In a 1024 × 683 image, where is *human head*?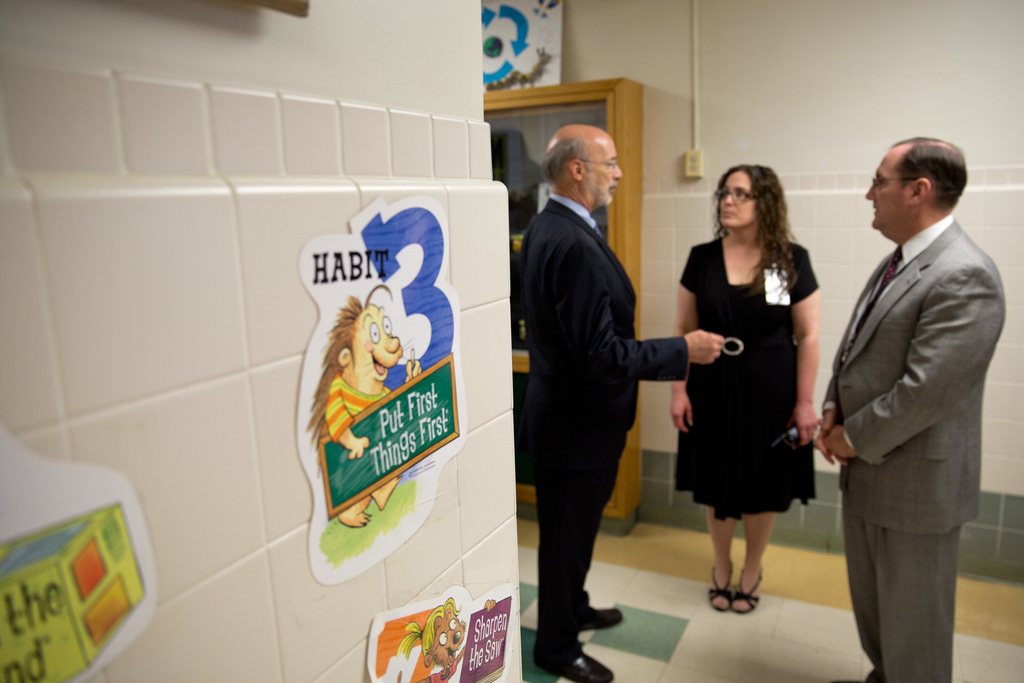
Rect(861, 136, 966, 229).
